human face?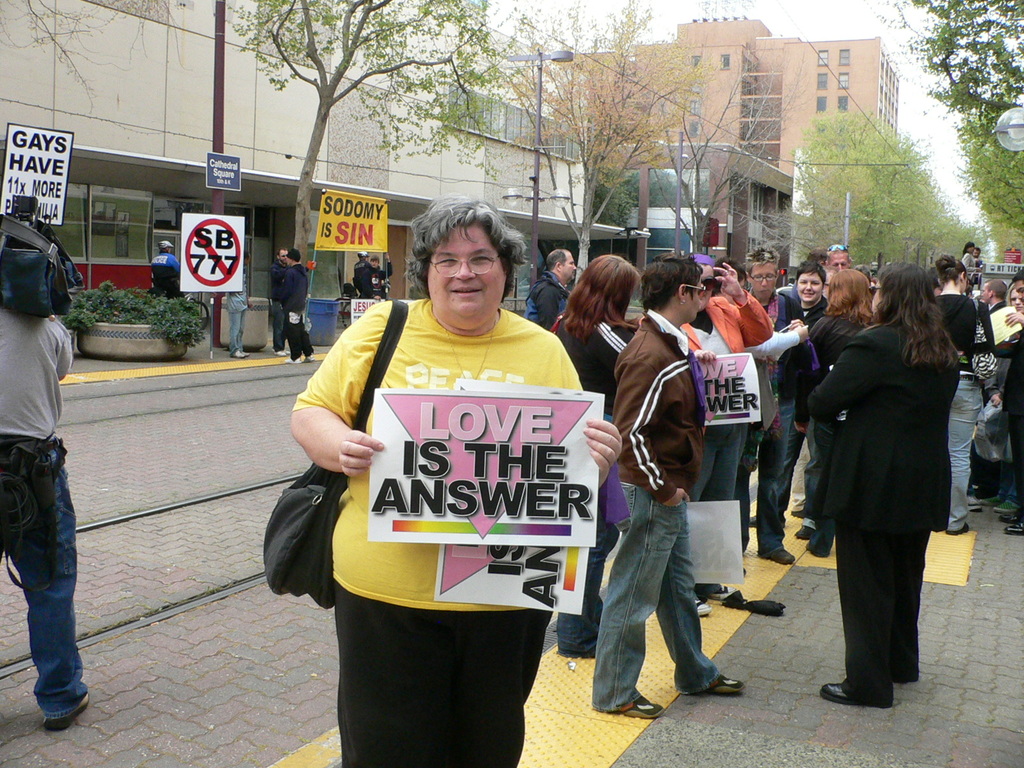
[left=371, top=260, right=376, bottom=269]
